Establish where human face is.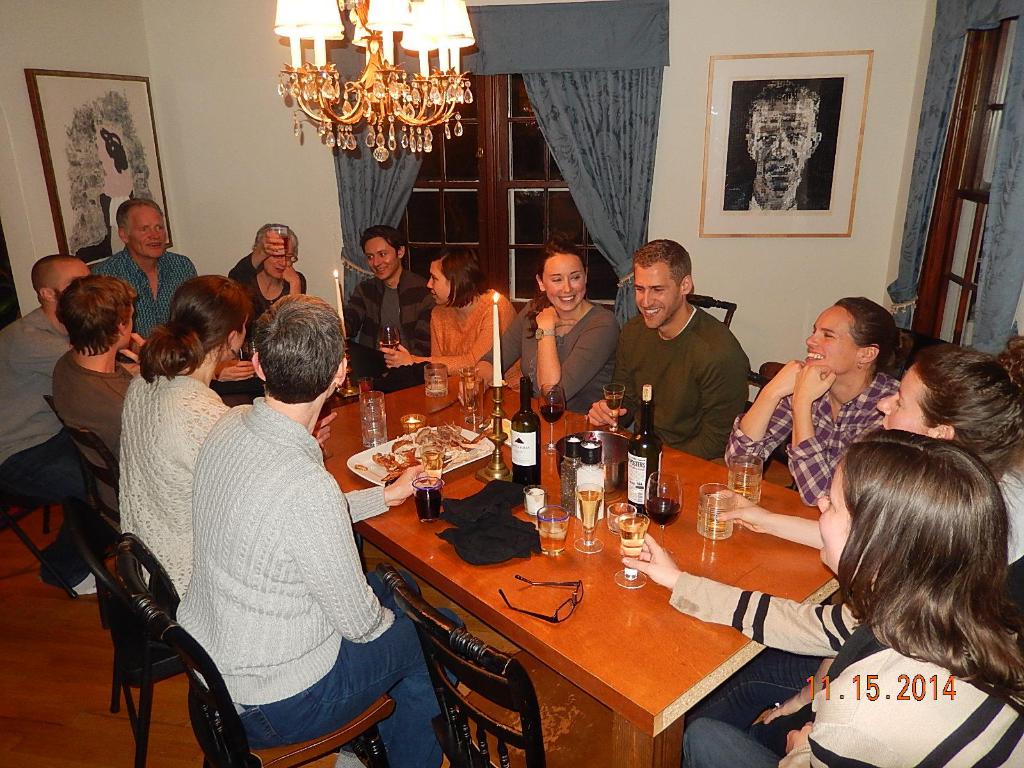
Established at <region>130, 209, 166, 257</region>.
